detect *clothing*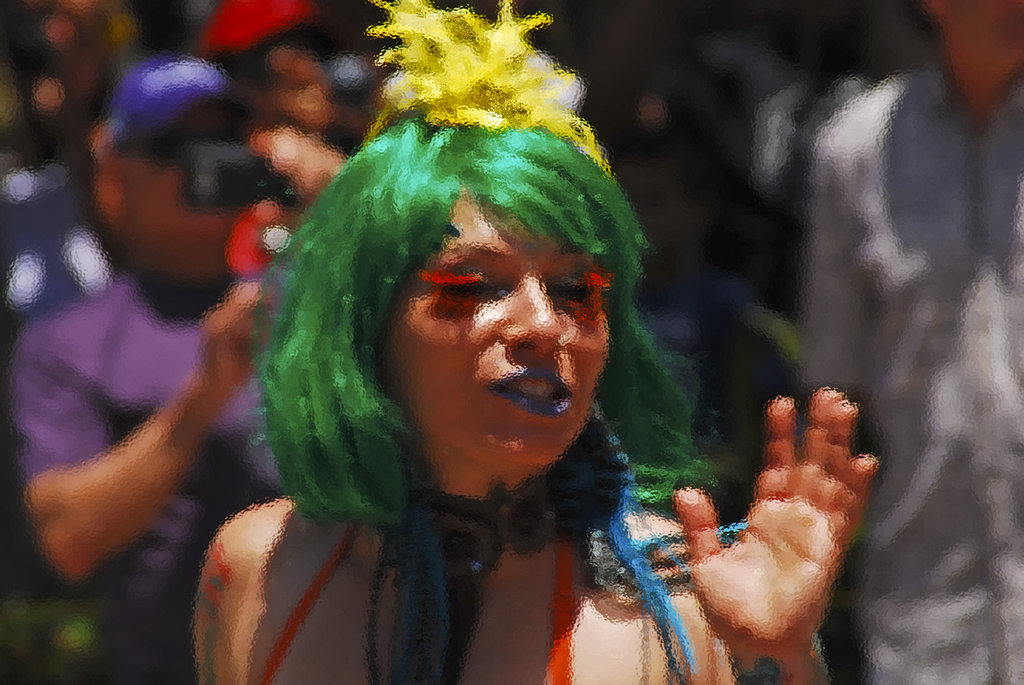
788/61/1023/684
